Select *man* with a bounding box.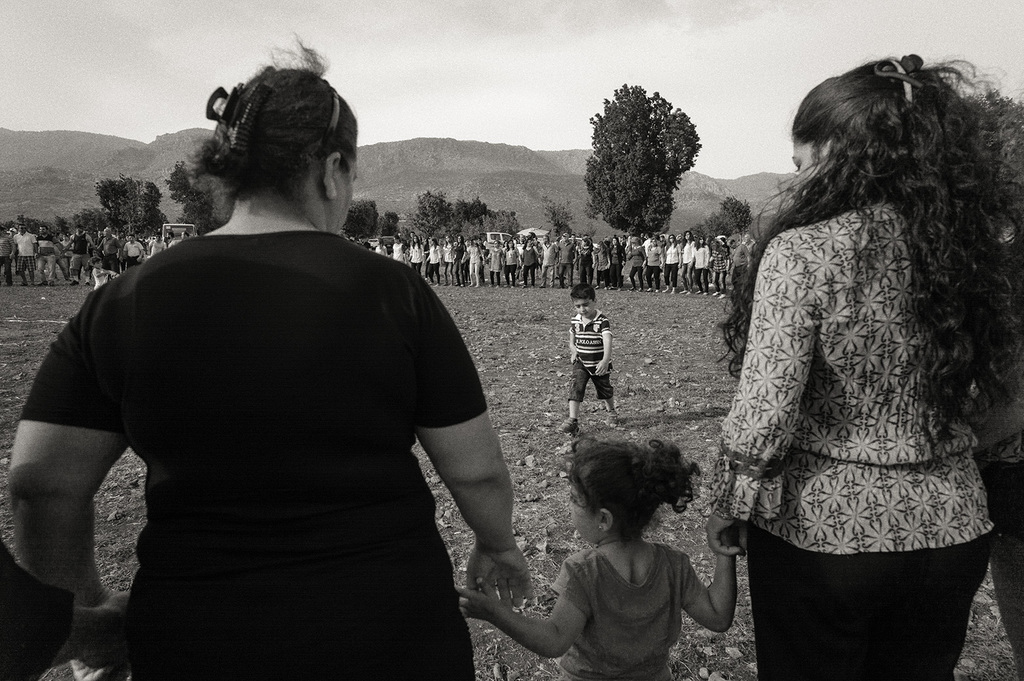
(x1=34, y1=225, x2=63, y2=283).
